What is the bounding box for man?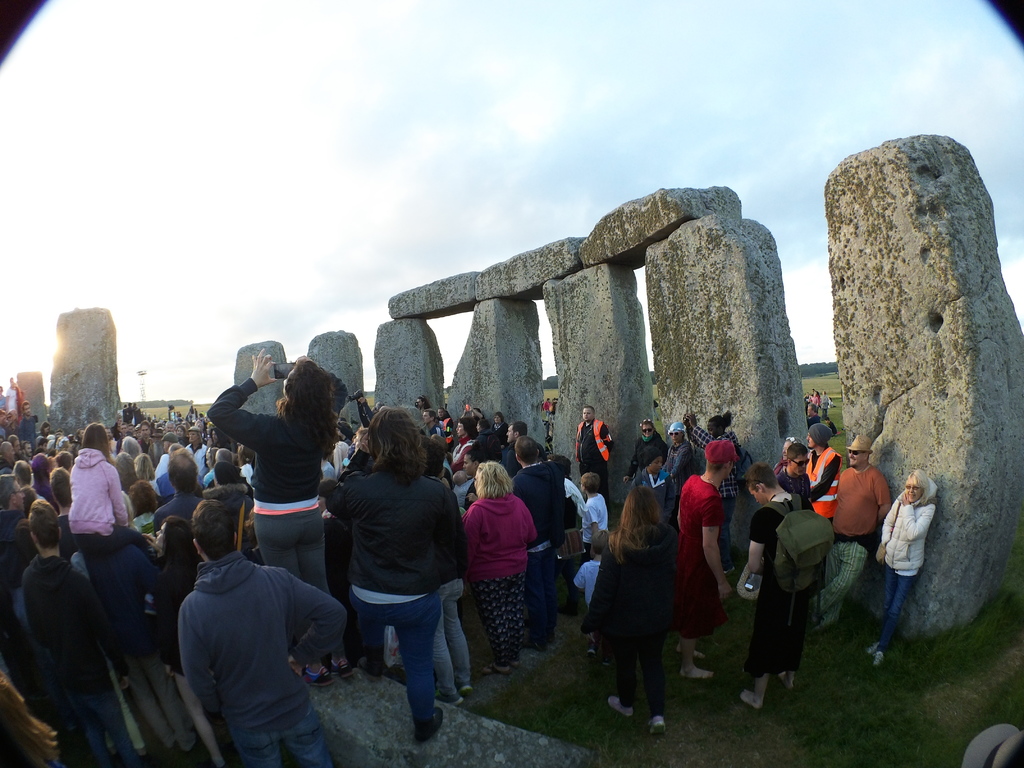
box(184, 427, 208, 484).
